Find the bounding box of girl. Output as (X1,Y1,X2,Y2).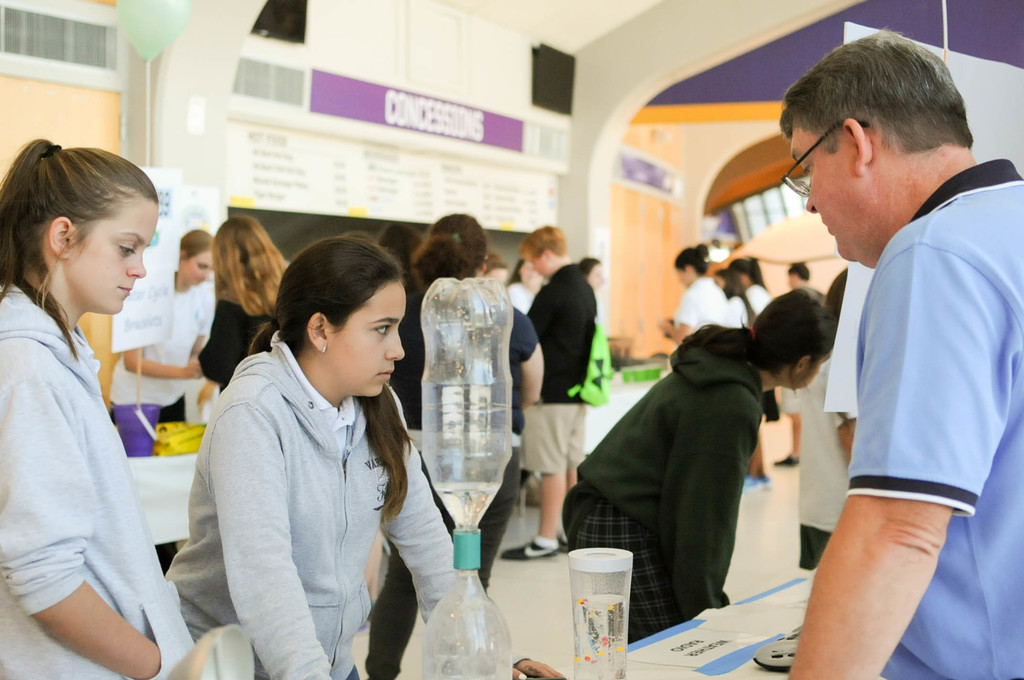
(715,270,745,334).
